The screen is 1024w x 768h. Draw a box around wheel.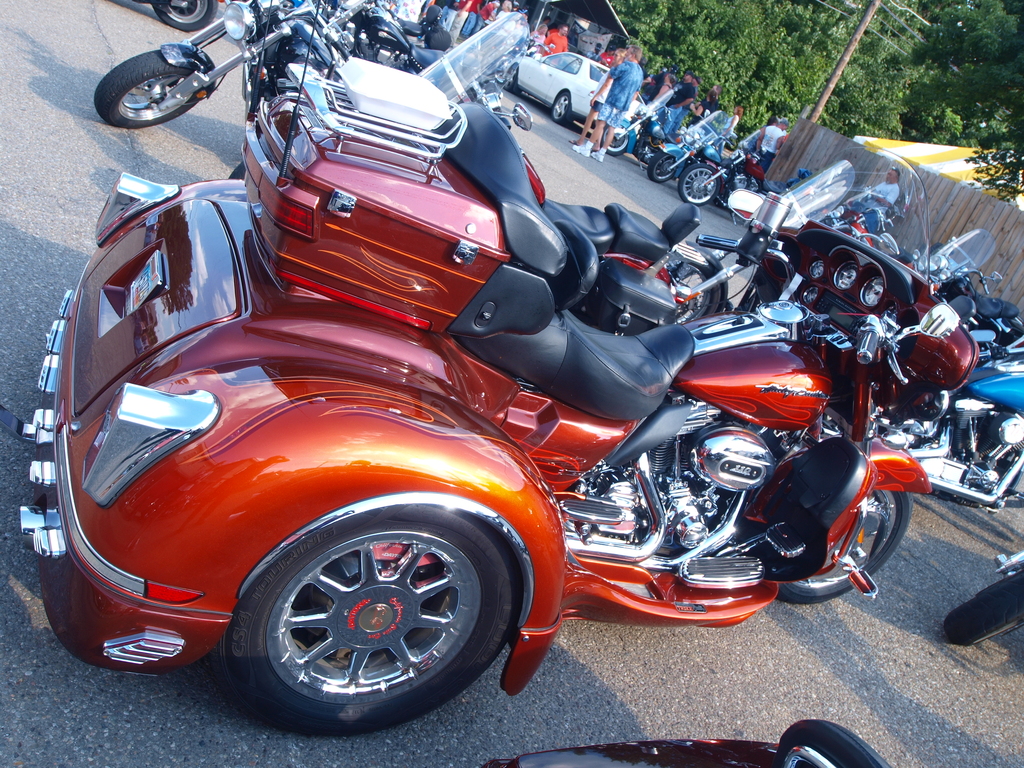
[680, 164, 722, 206].
